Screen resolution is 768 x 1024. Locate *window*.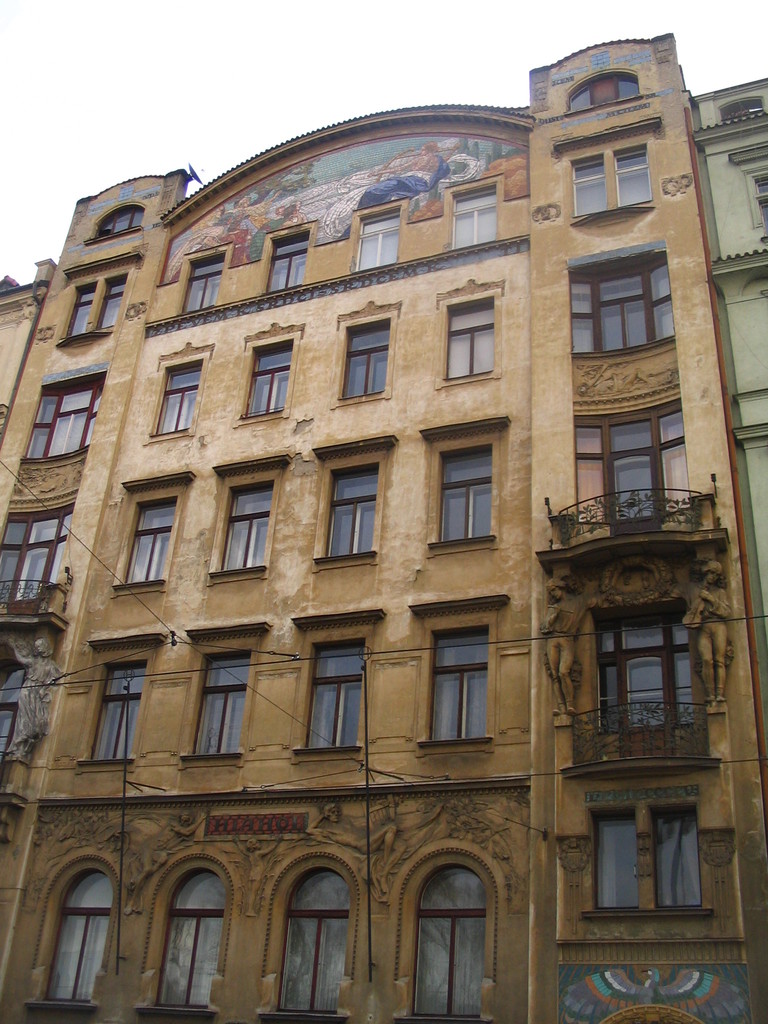
detection(82, 204, 145, 244).
